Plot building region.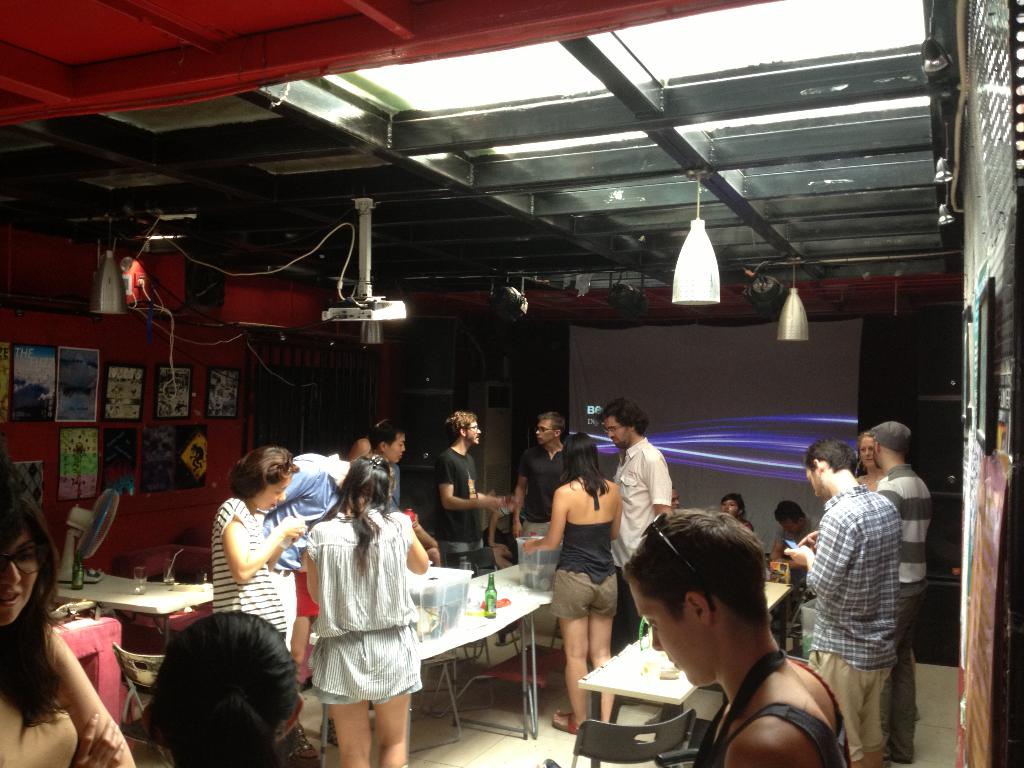
Plotted at x1=0, y1=0, x2=1023, y2=767.
